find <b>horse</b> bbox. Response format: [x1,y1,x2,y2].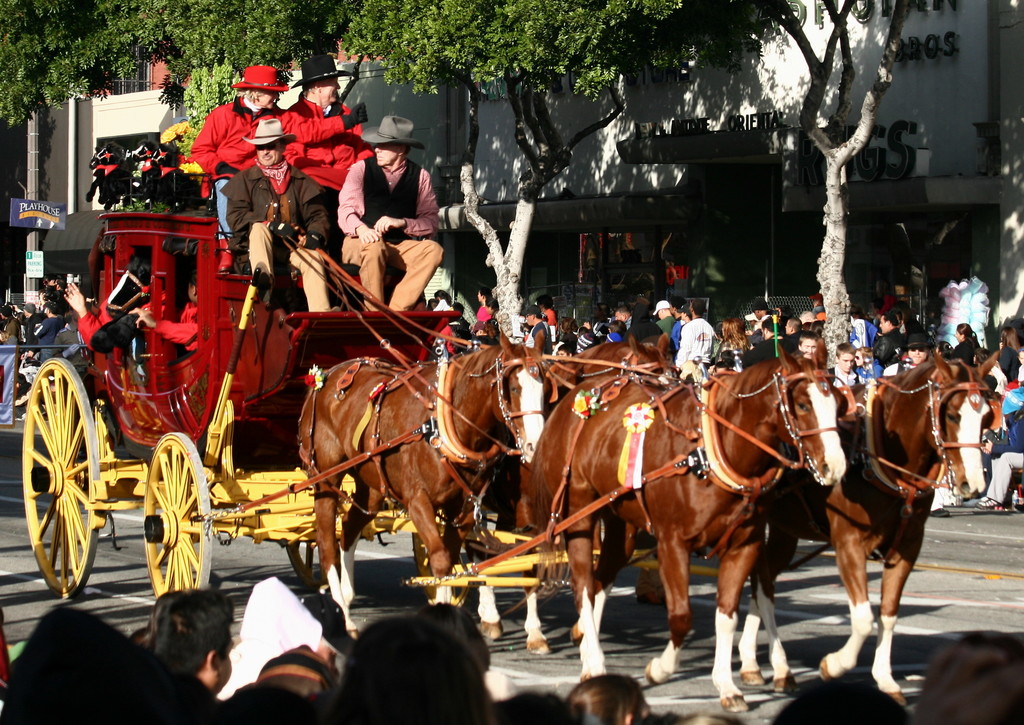
[295,324,555,640].
